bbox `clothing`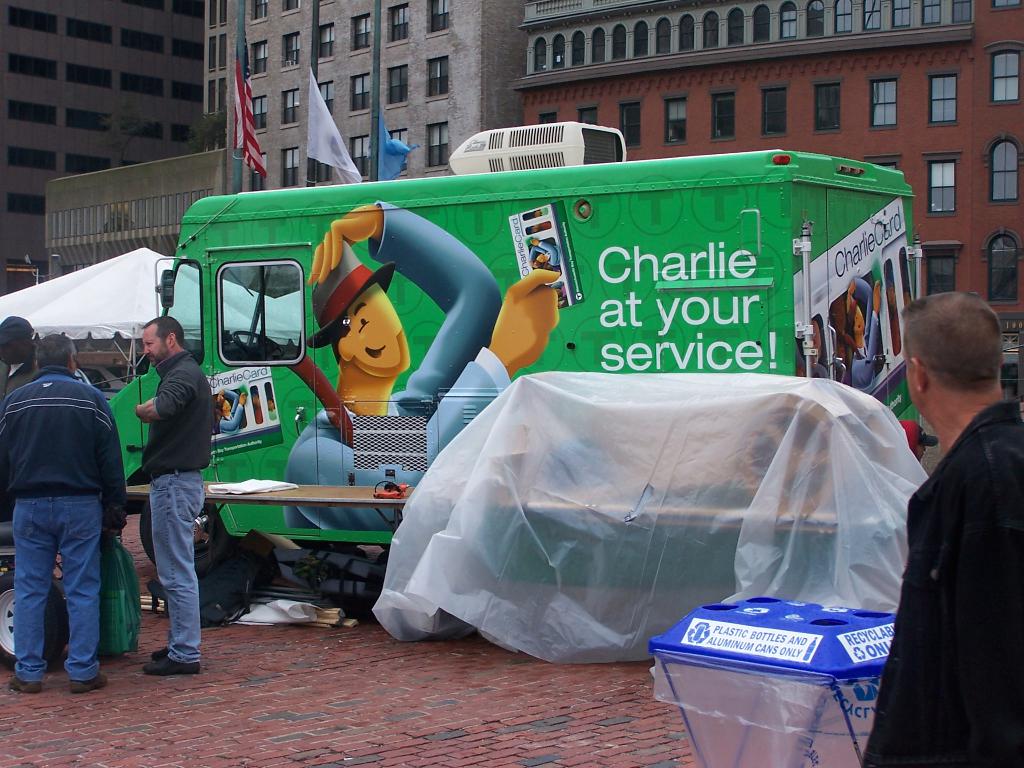
843/271/885/390
